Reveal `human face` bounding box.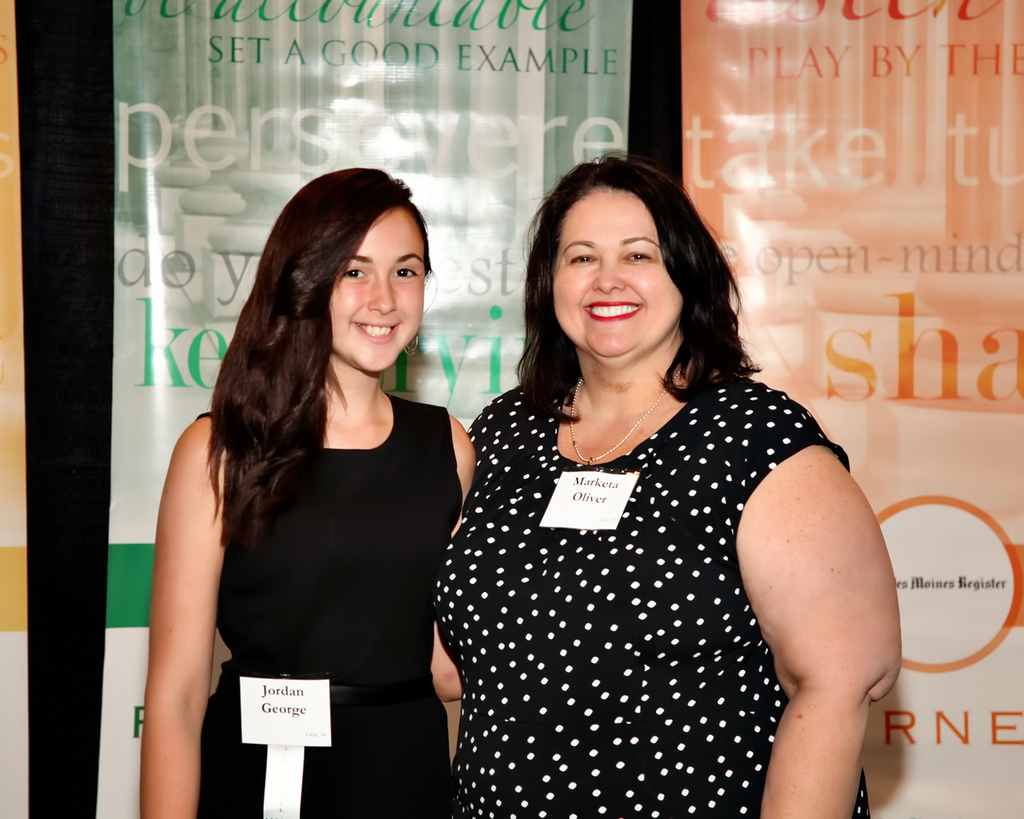
Revealed: 555,187,682,353.
